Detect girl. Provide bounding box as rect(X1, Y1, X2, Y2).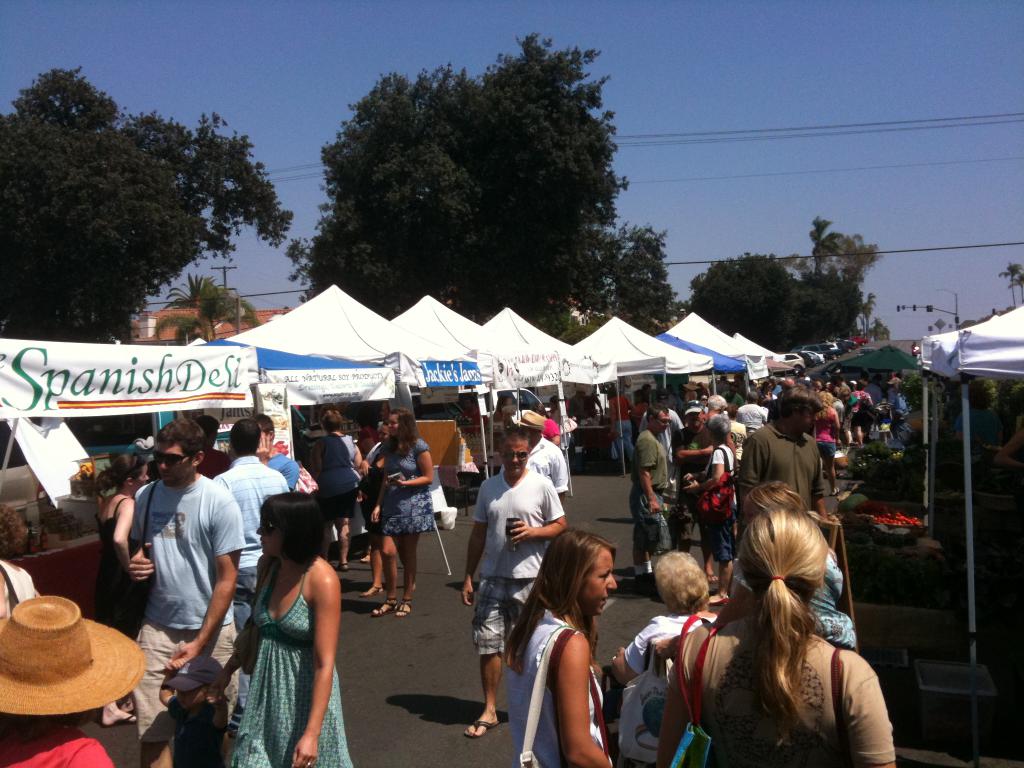
rect(507, 527, 610, 767).
